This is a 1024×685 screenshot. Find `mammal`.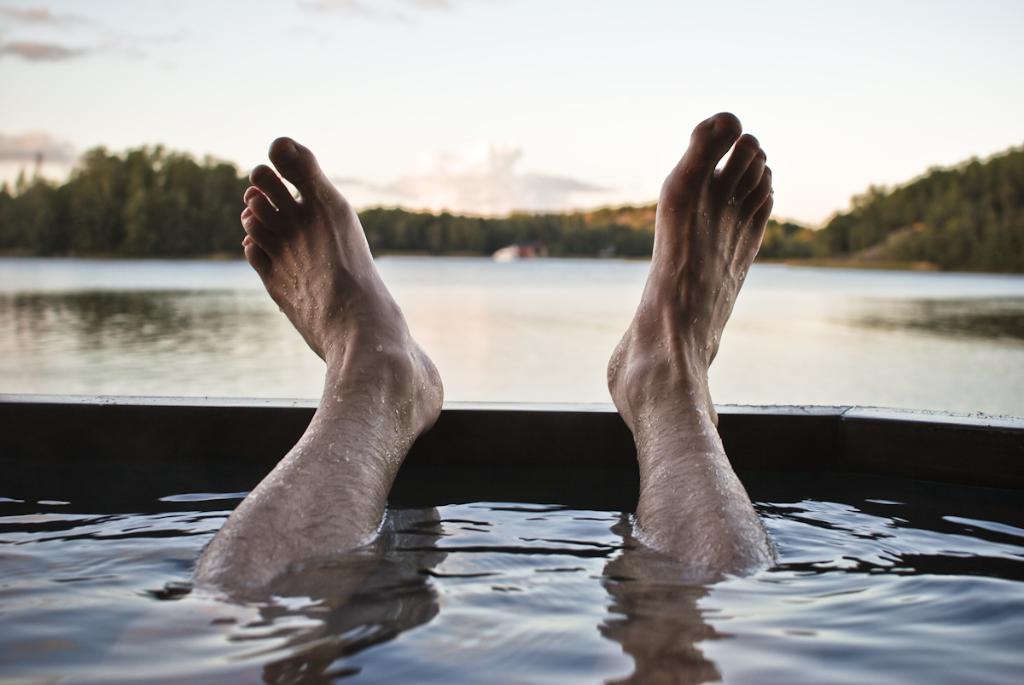
Bounding box: select_region(188, 111, 775, 613).
